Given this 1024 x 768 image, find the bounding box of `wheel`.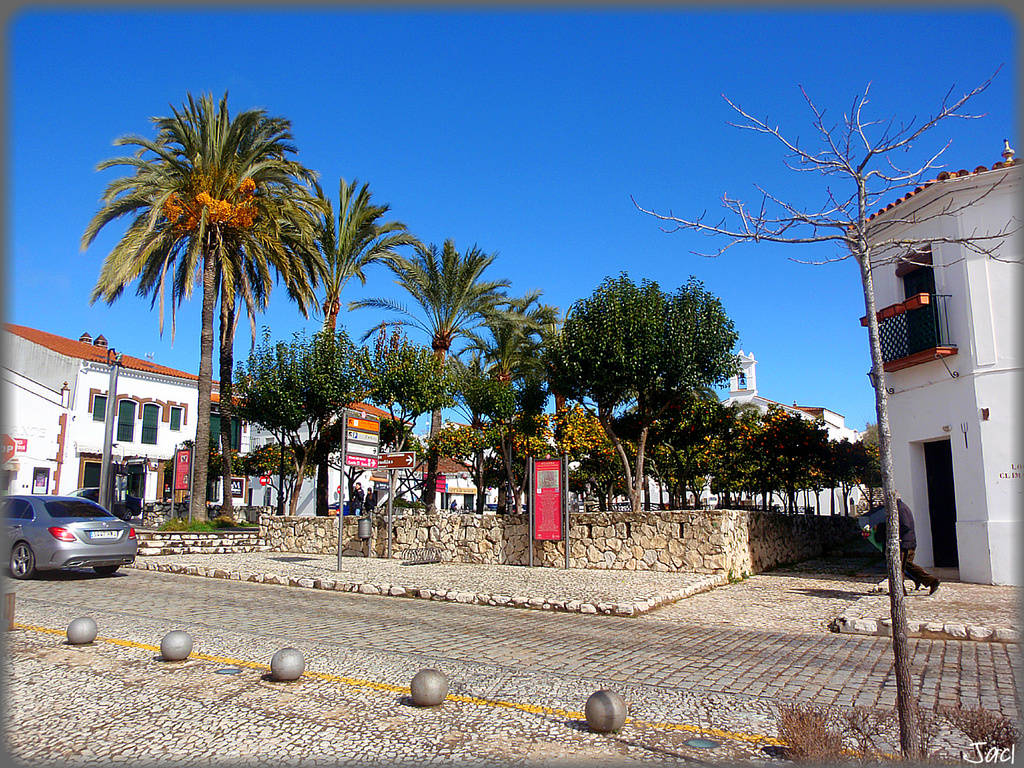
(left=95, top=564, right=122, bottom=575).
